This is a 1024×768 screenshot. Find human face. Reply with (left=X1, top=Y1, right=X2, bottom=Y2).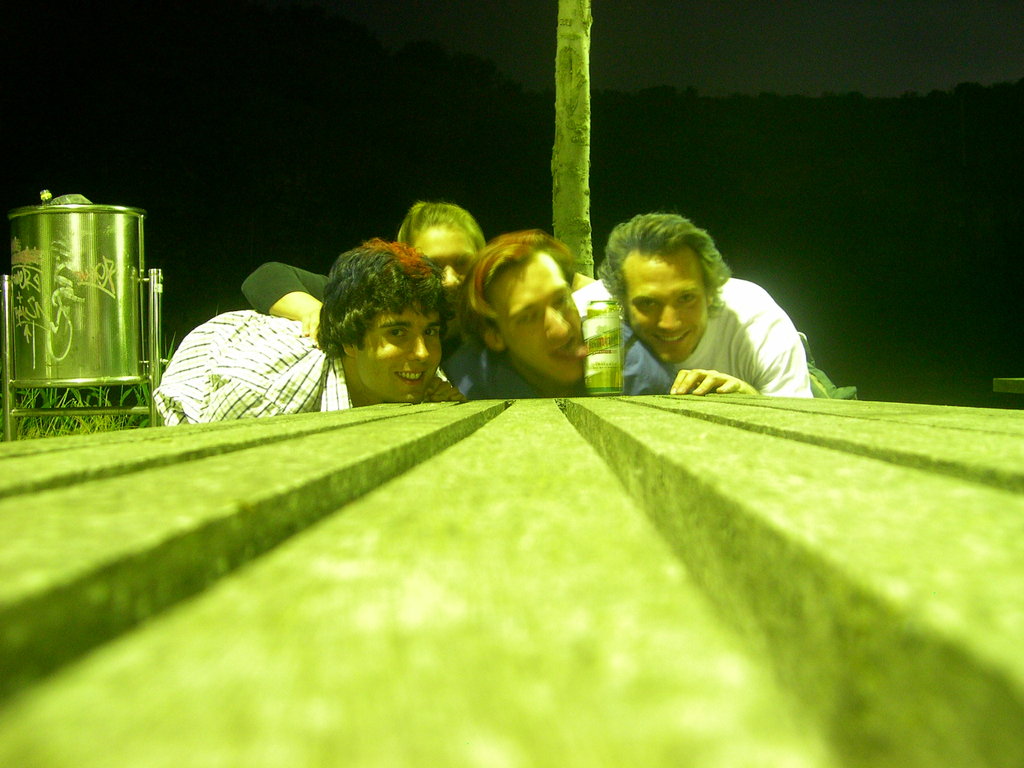
(left=629, top=253, right=707, bottom=364).
